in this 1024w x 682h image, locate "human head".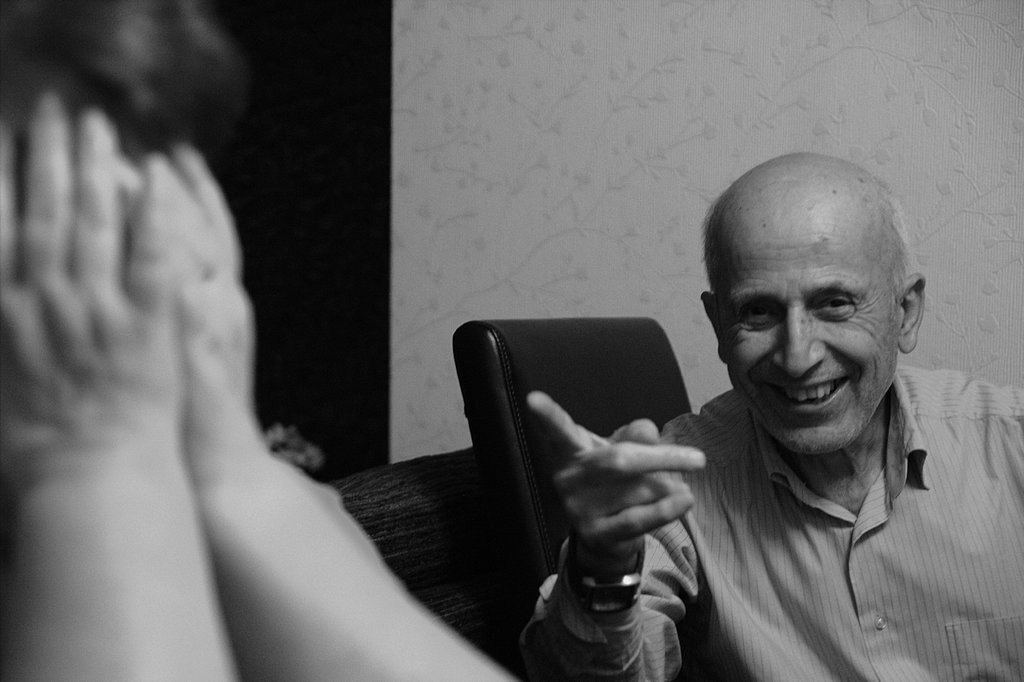
Bounding box: Rect(721, 134, 922, 405).
